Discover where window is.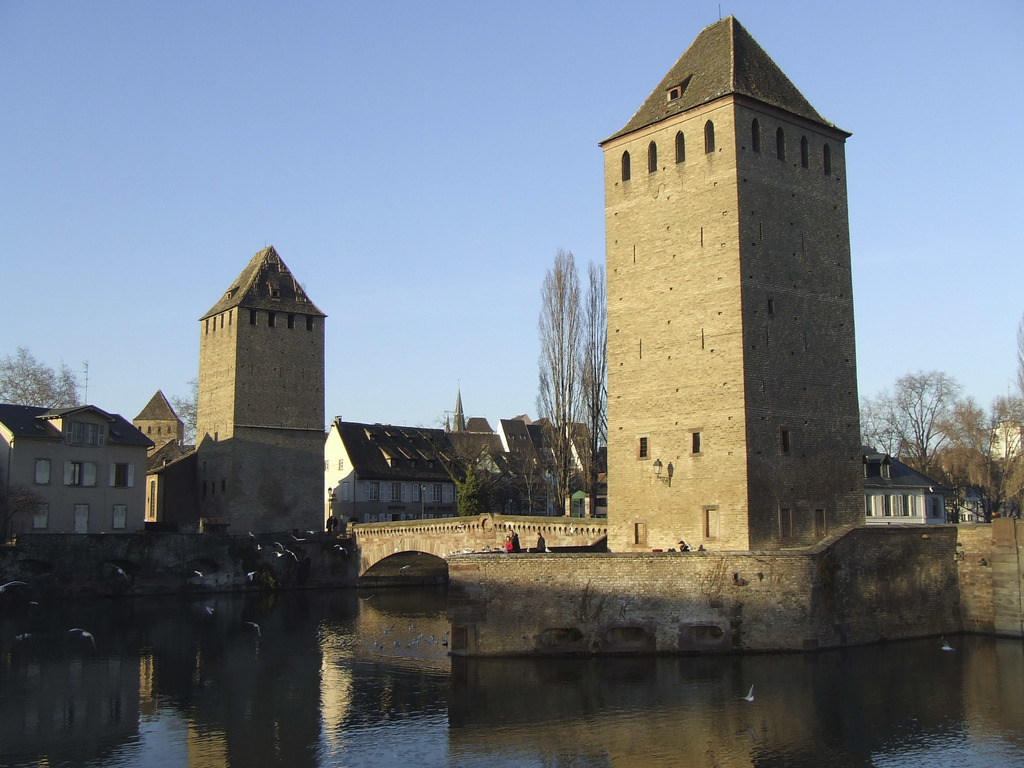
Discovered at box(270, 312, 276, 327).
